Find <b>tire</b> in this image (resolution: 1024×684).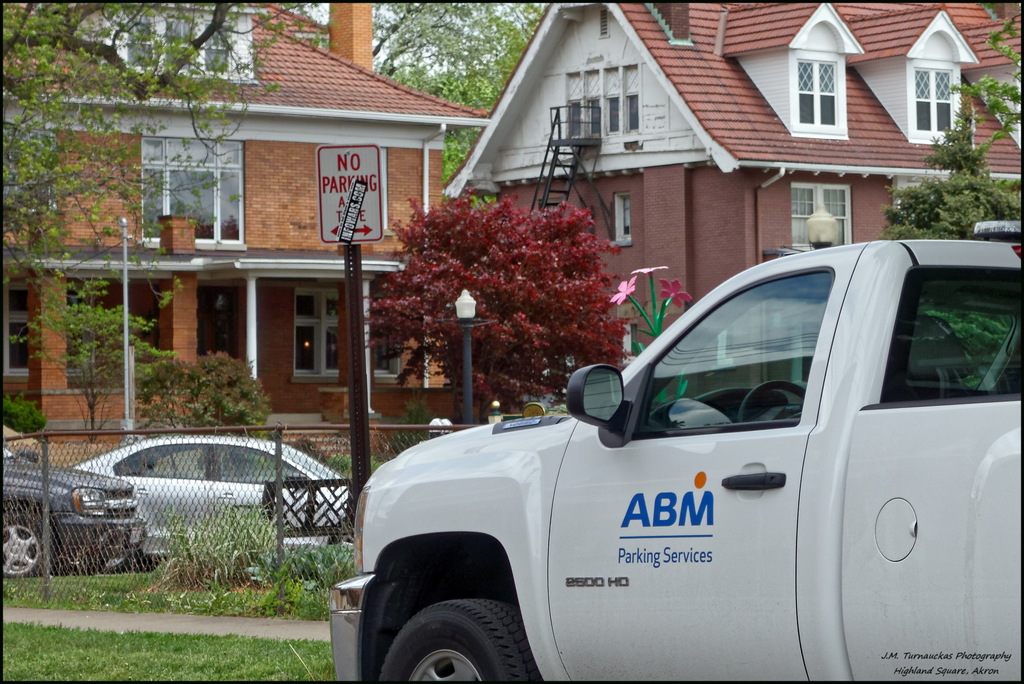
locate(364, 582, 548, 678).
